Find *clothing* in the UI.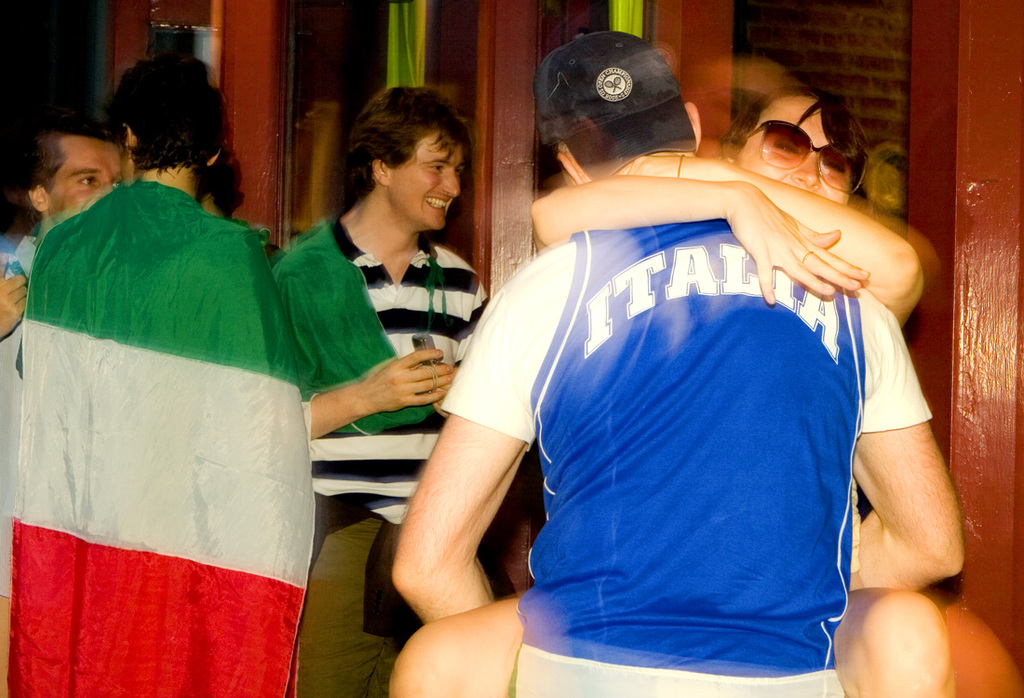
UI element at [267, 220, 492, 697].
